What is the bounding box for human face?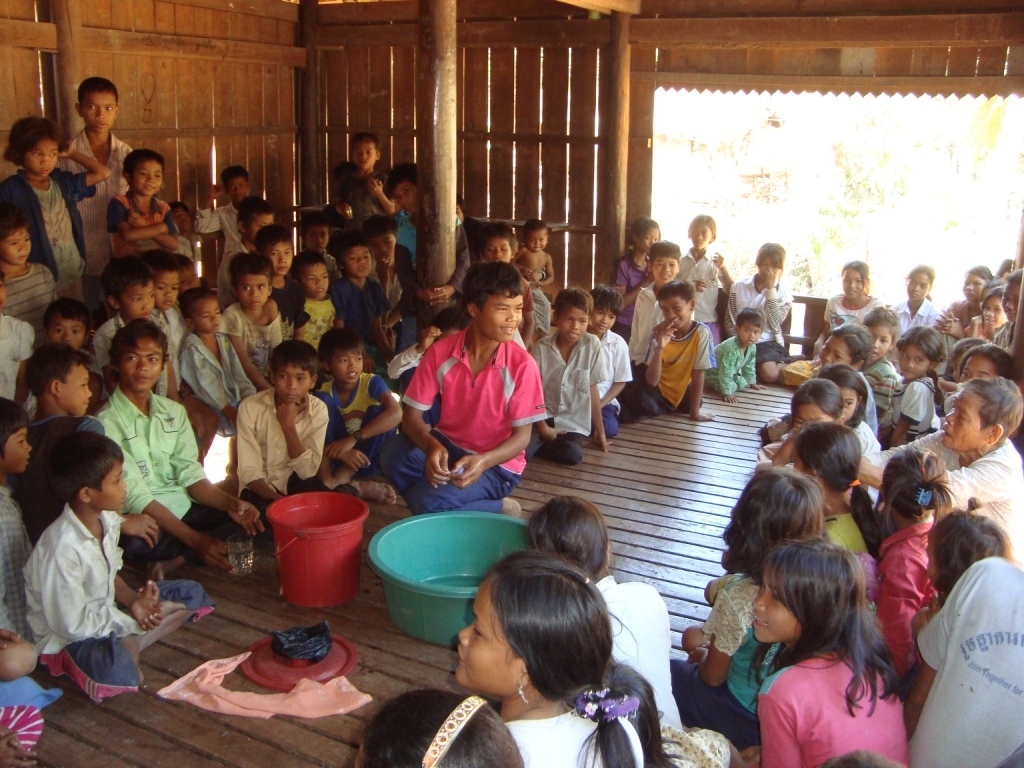
x1=195, y1=294, x2=220, y2=334.
